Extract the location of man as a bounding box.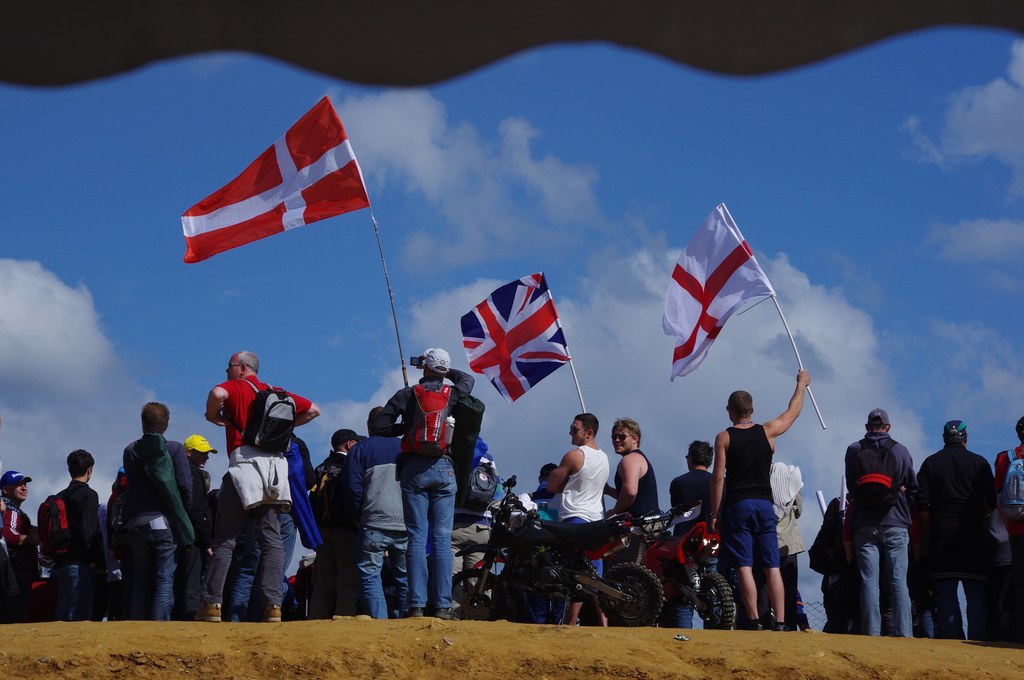
crop(195, 344, 330, 627).
